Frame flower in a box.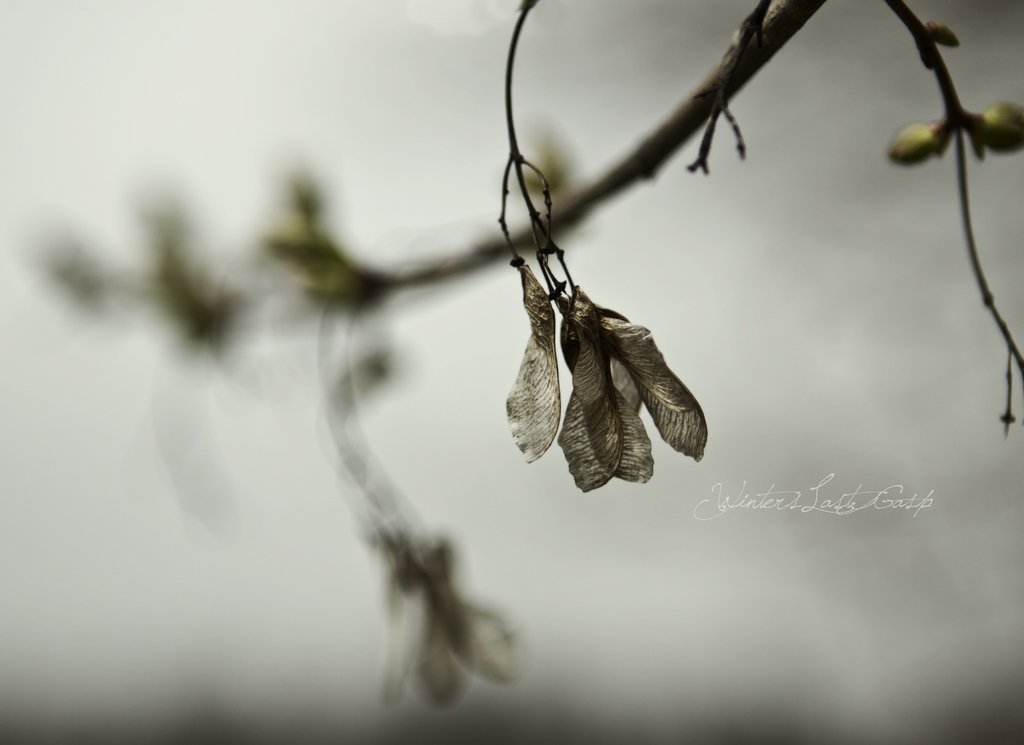
378/532/531/718.
